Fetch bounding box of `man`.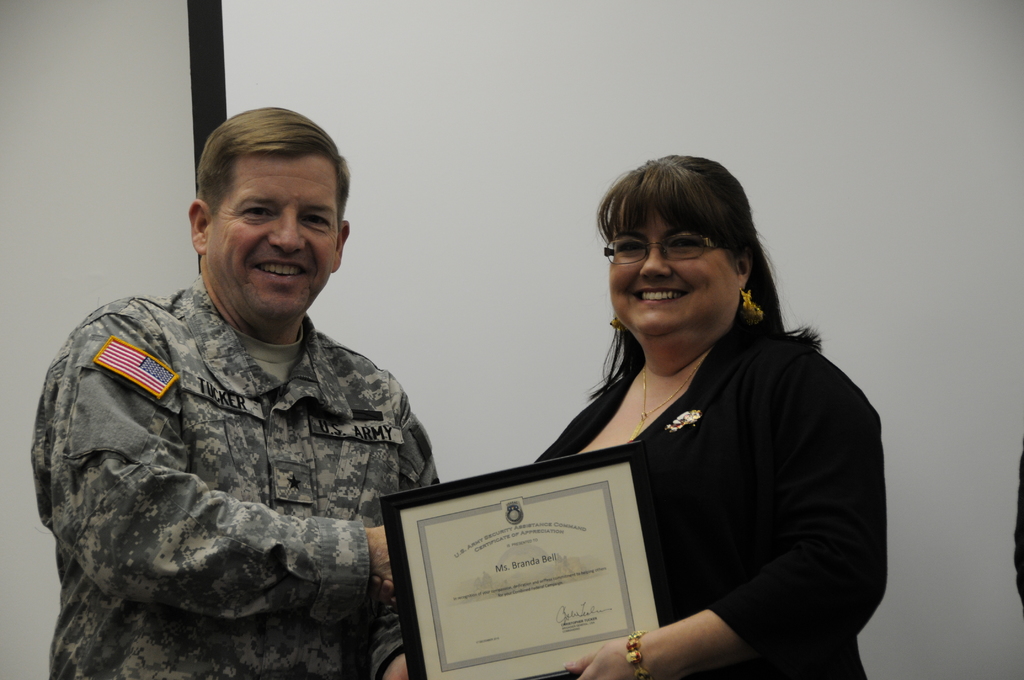
Bbox: x1=24, y1=109, x2=445, y2=679.
